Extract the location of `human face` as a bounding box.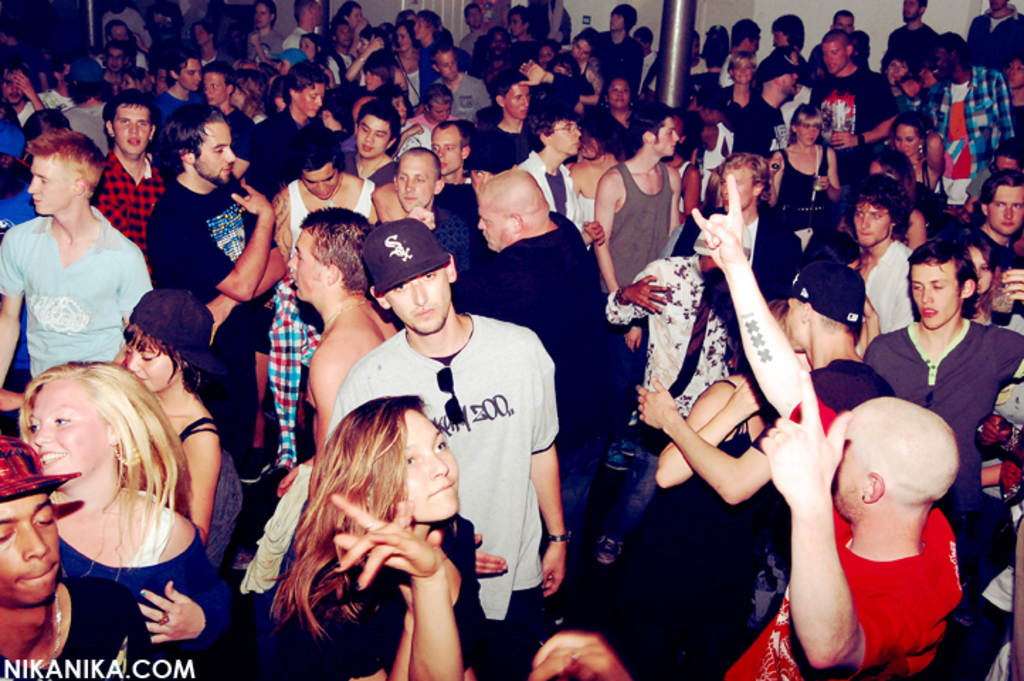
bbox(851, 37, 871, 62).
